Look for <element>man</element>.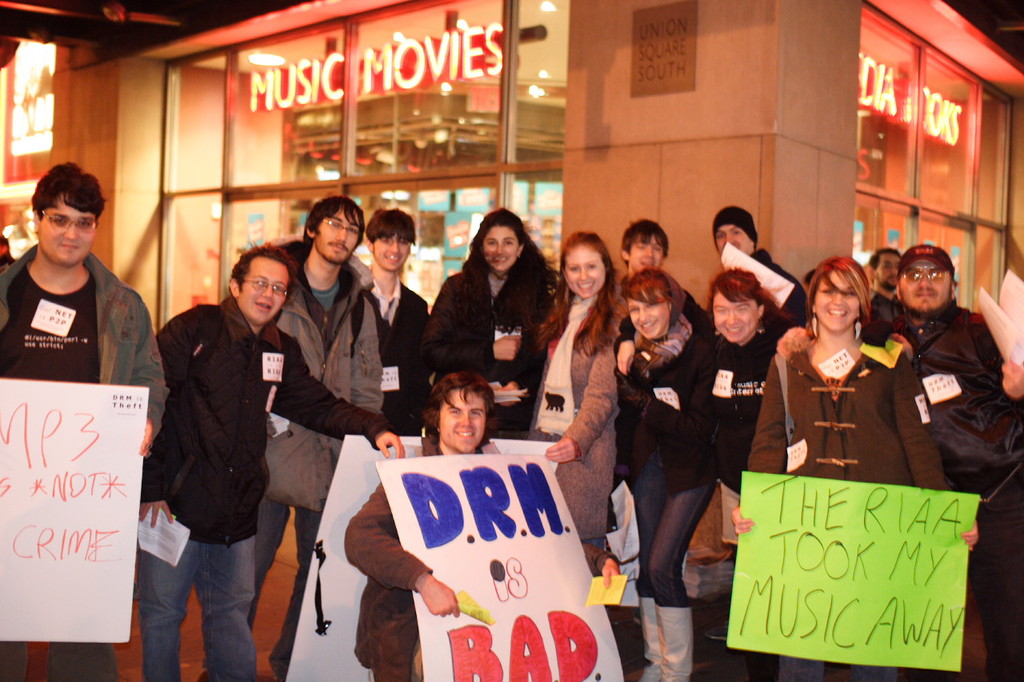
Found: [left=341, top=361, right=620, bottom=681].
